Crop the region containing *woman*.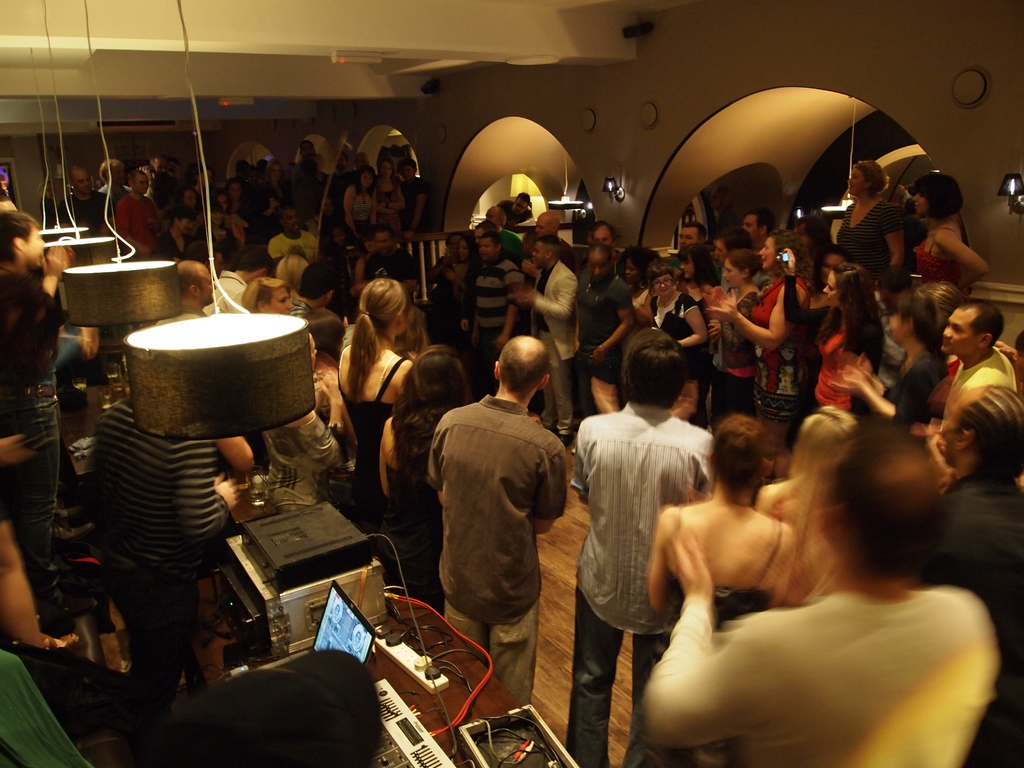
Crop region: <bbox>371, 155, 403, 226</bbox>.
